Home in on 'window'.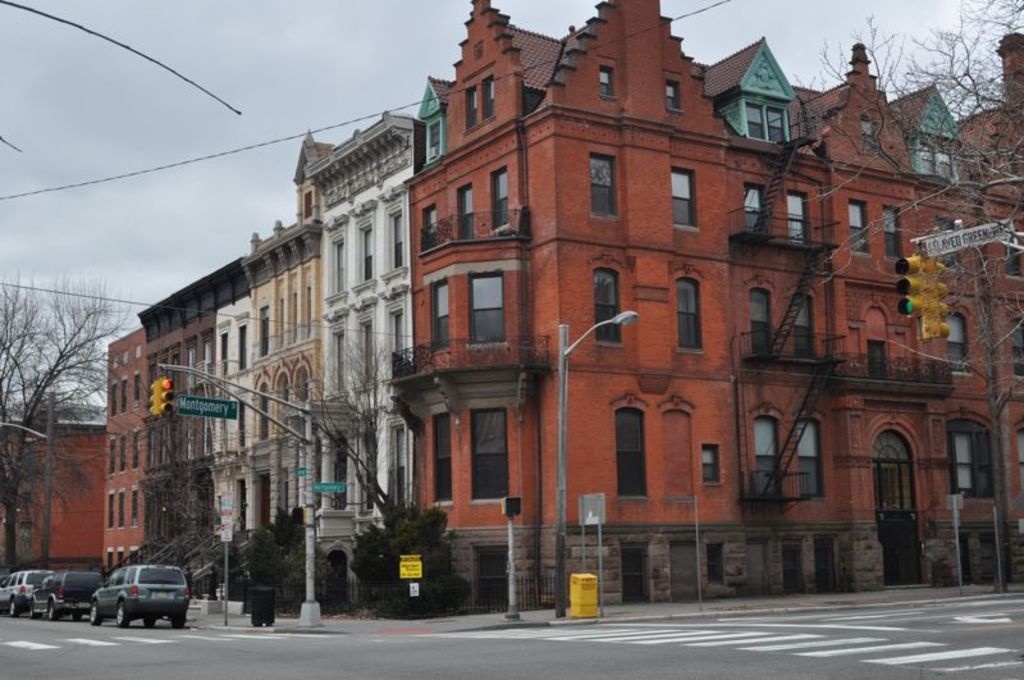
Homed in at <bbox>749, 286, 769, 355</bbox>.
